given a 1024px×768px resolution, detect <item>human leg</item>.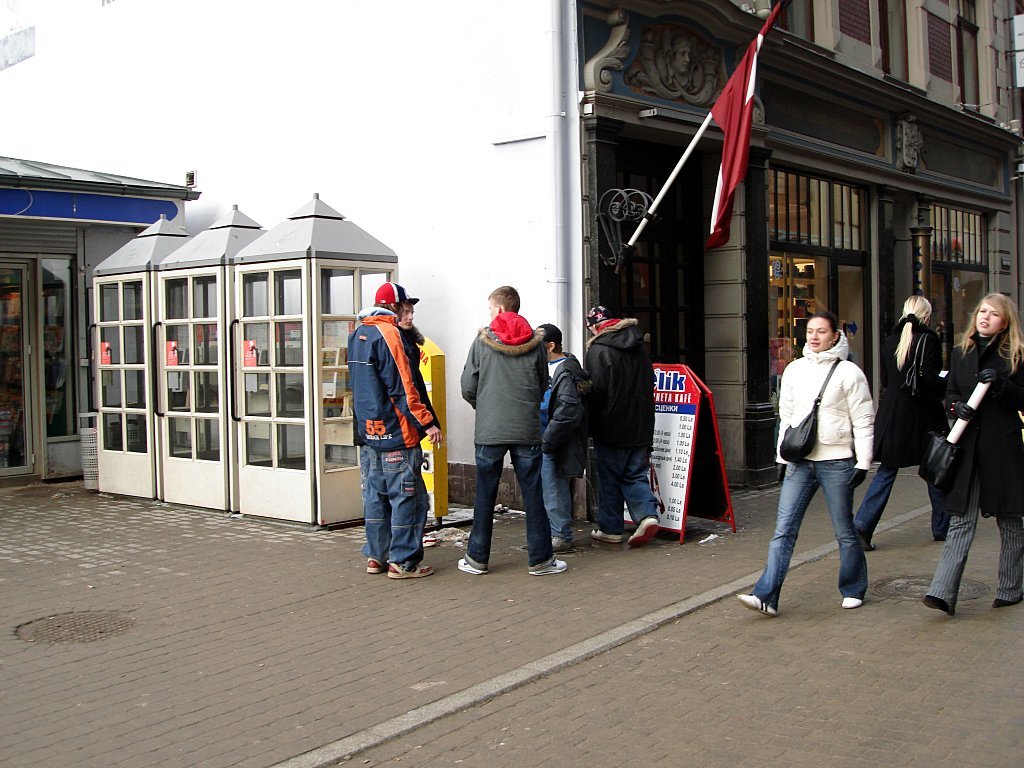
x1=356 y1=447 x2=388 y2=571.
